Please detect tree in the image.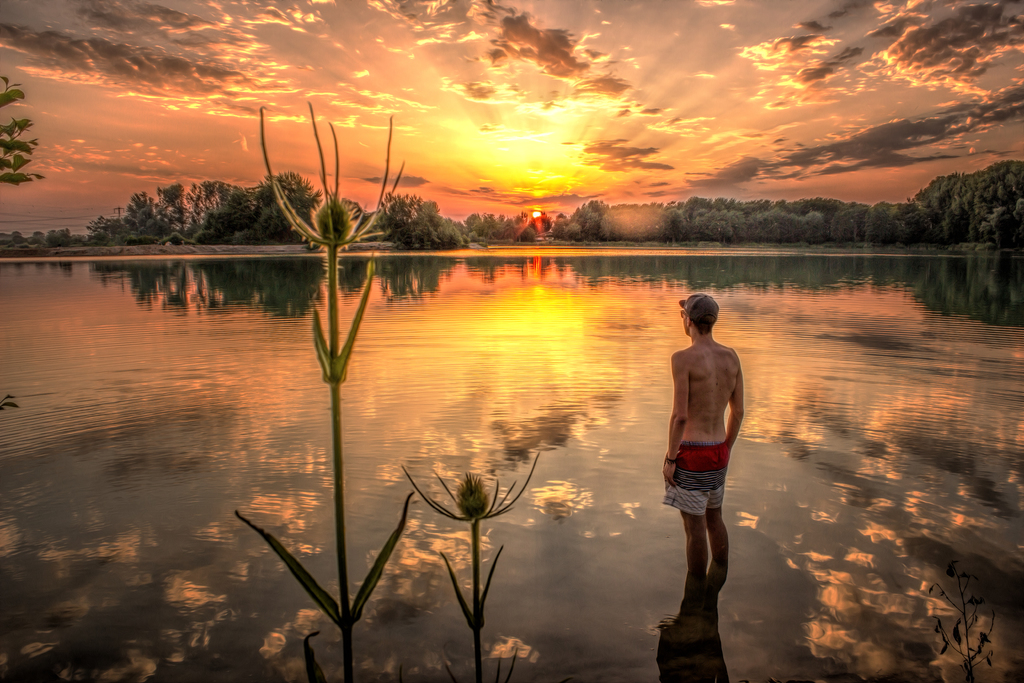
(0,74,45,185).
